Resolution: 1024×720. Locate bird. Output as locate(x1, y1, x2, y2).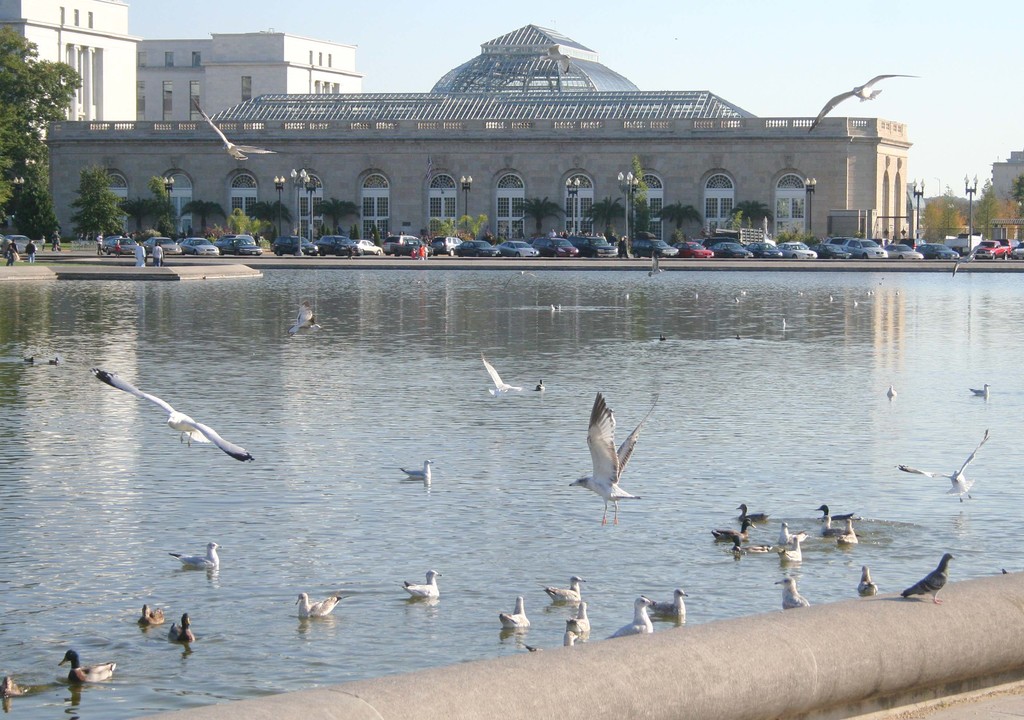
locate(774, 577, 811, 612).
